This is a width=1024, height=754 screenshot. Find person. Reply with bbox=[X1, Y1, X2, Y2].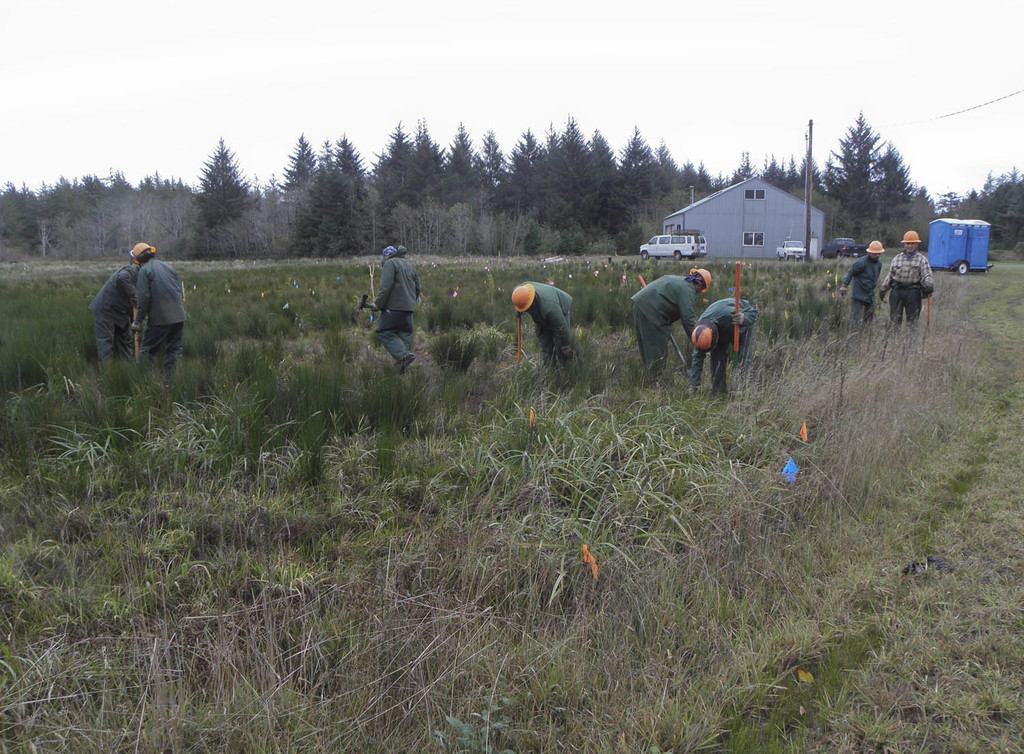
bbox=[693, 299, 760, 398].
